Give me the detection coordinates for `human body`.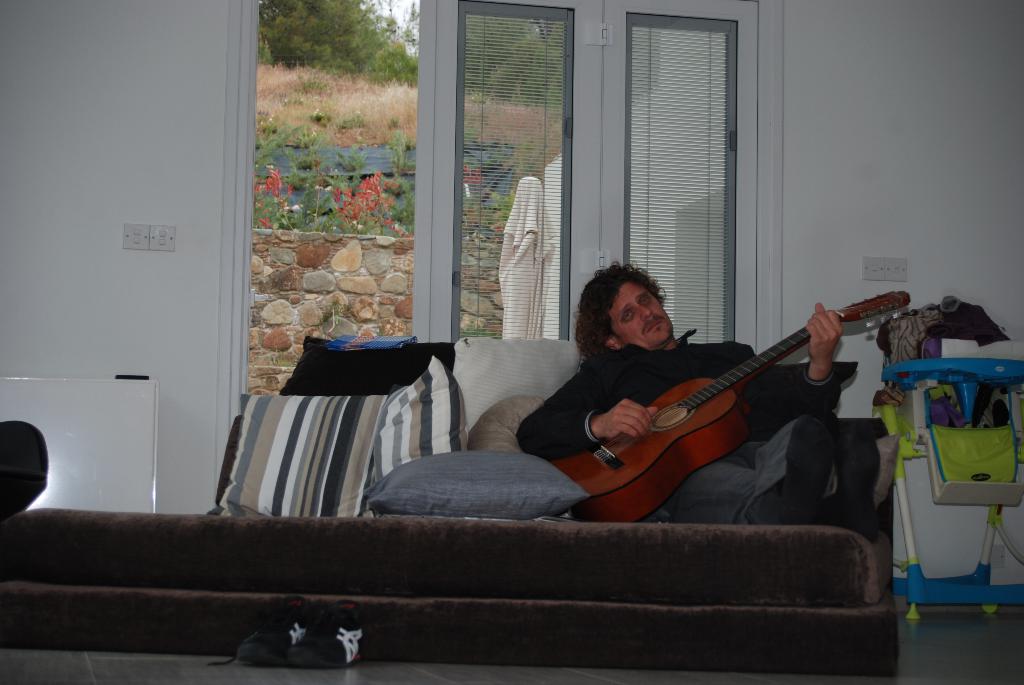
detection(523, 260, 839, 524).
